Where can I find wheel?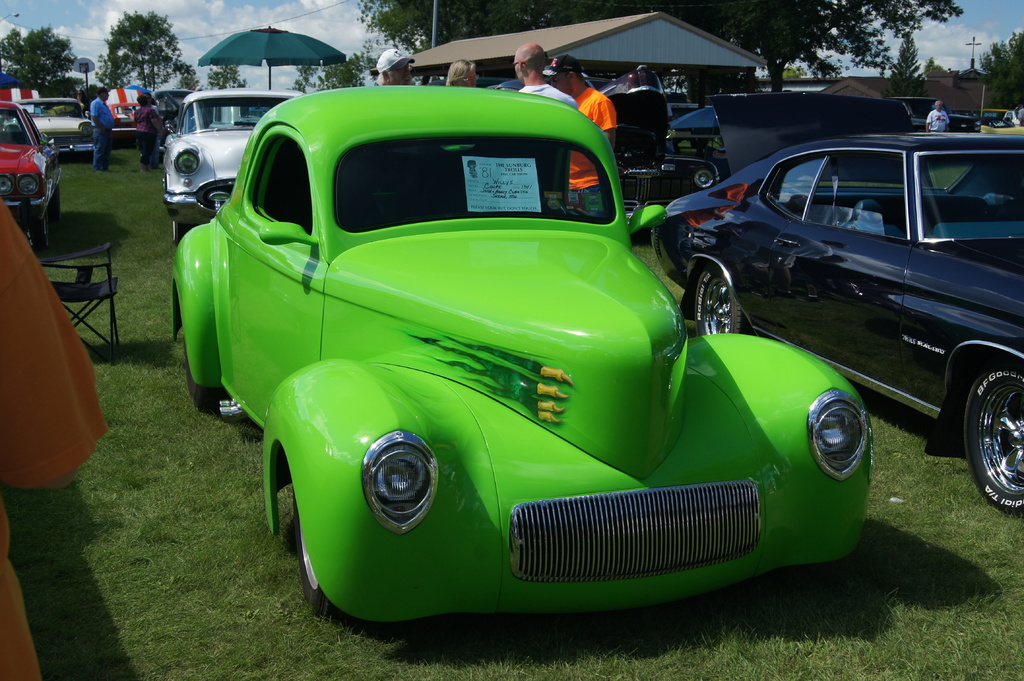
You can find it at {"left": 185, "top": 339, "right": 230, "bottom": 413}.
